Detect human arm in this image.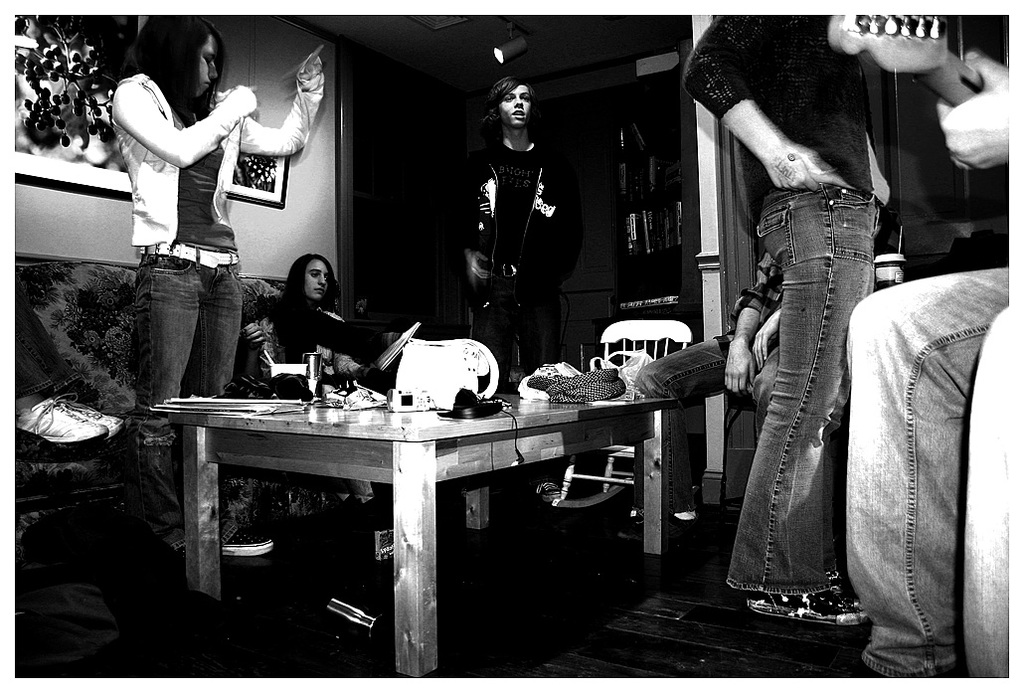
Detection: (326,320,391,383).
